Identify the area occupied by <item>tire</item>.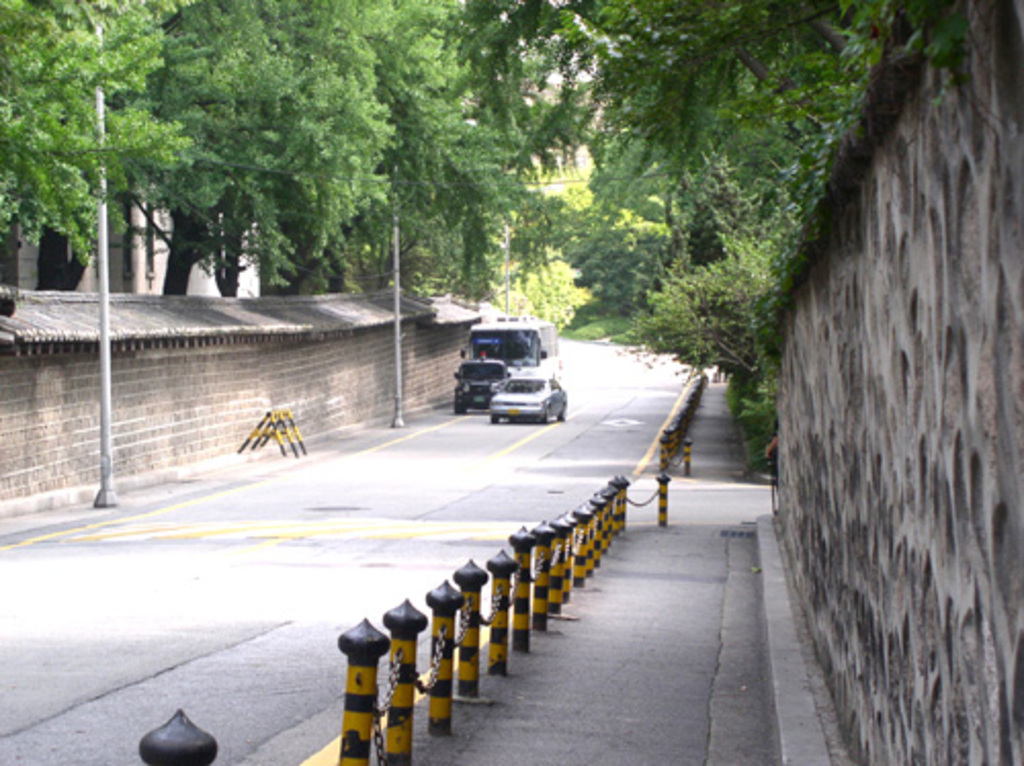
Area: (489, 412, 500, 426).
